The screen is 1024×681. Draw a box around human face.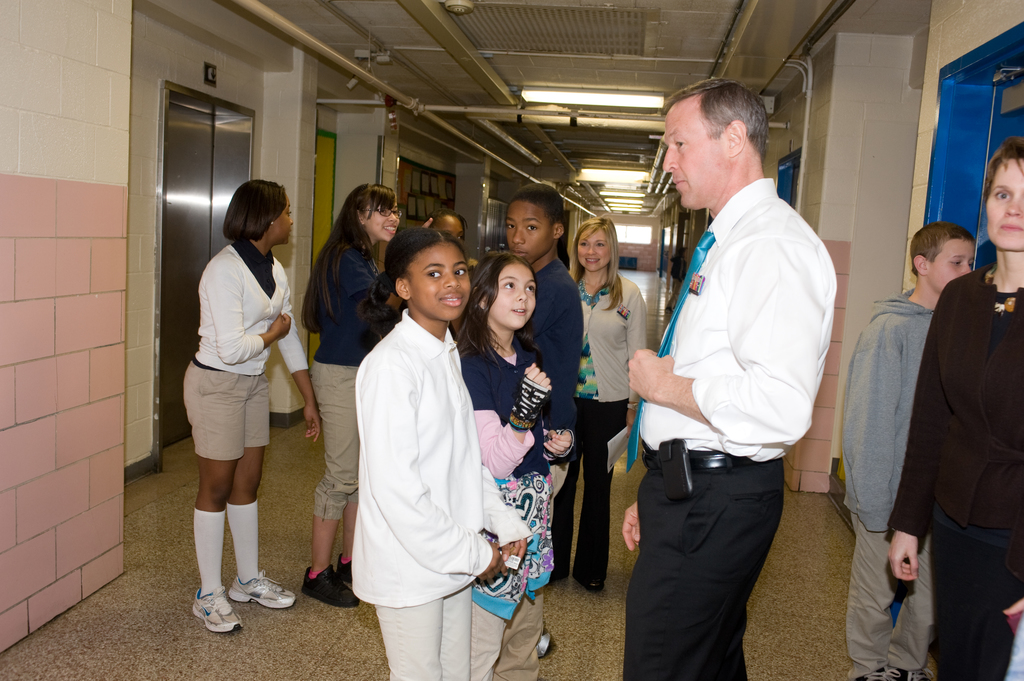
detection(579, 227, 614, 271).
